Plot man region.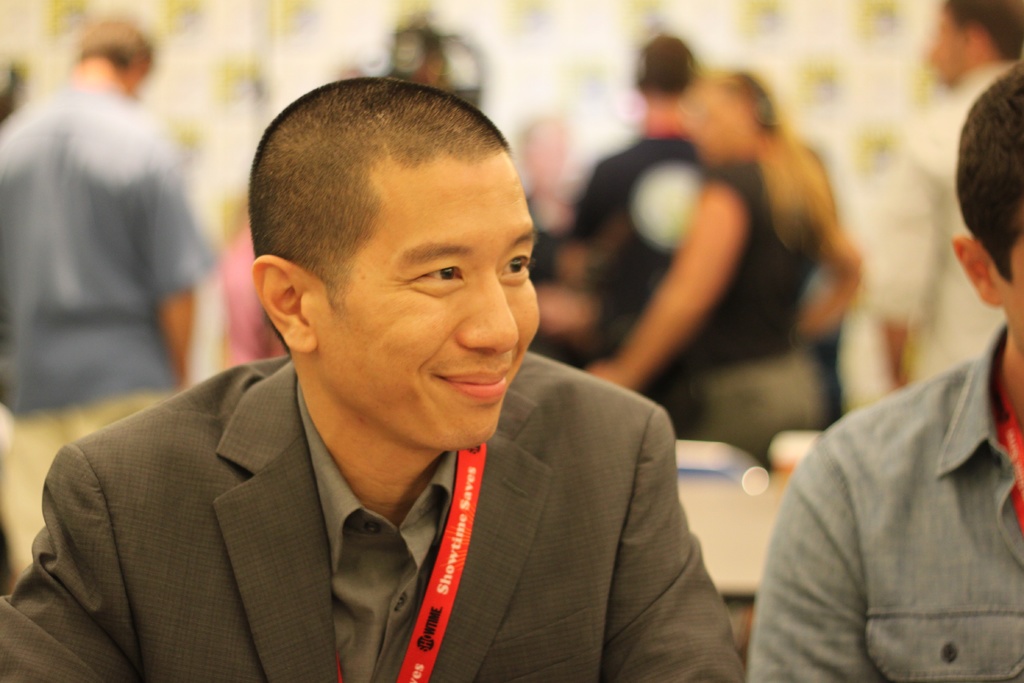
Plotted at l=564, t=37, r=707, b=432.
